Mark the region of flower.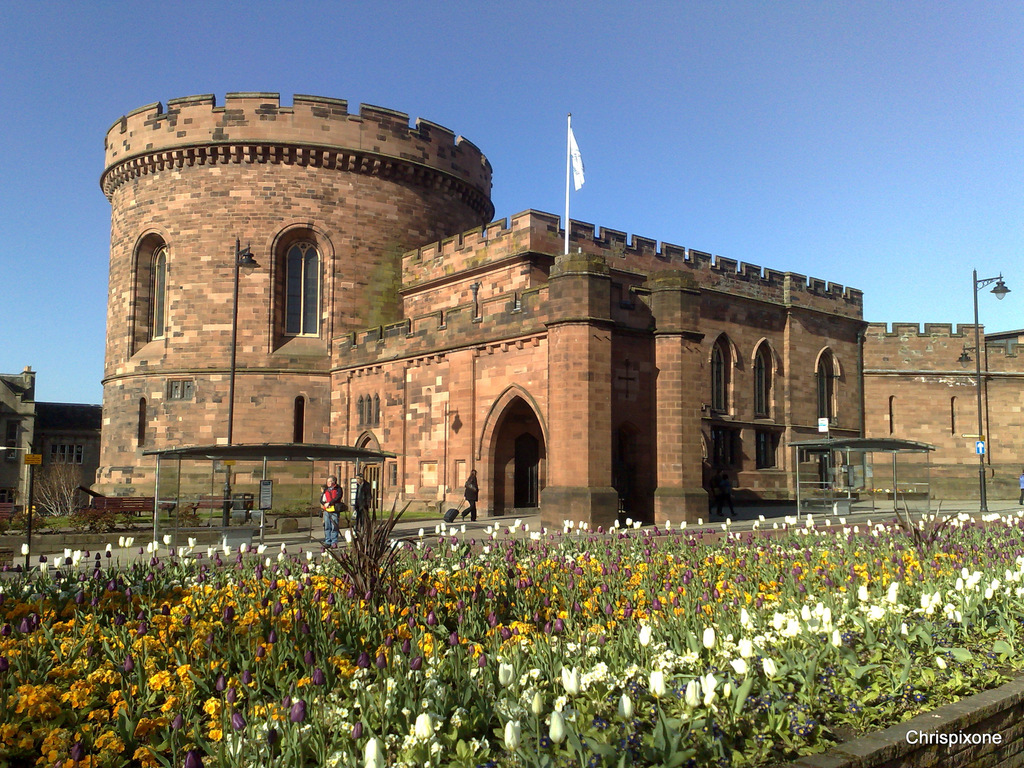
Region: pyautogui.locateOnScreen(501, 719, 522, 748).
